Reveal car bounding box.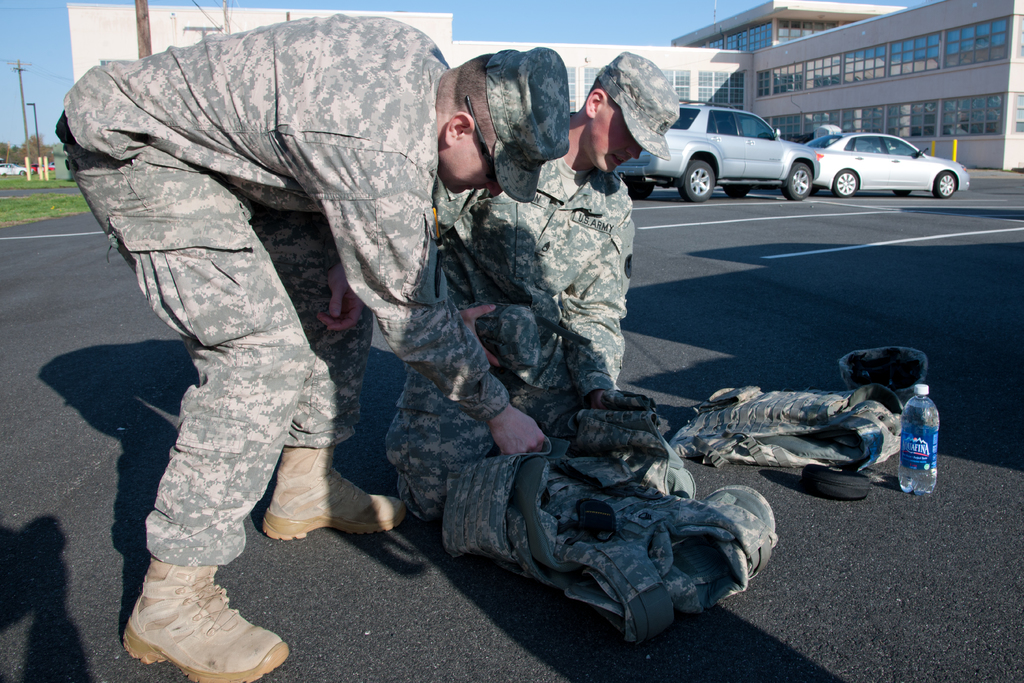
Revealed: l=50, t=162, r=55, b=169.
